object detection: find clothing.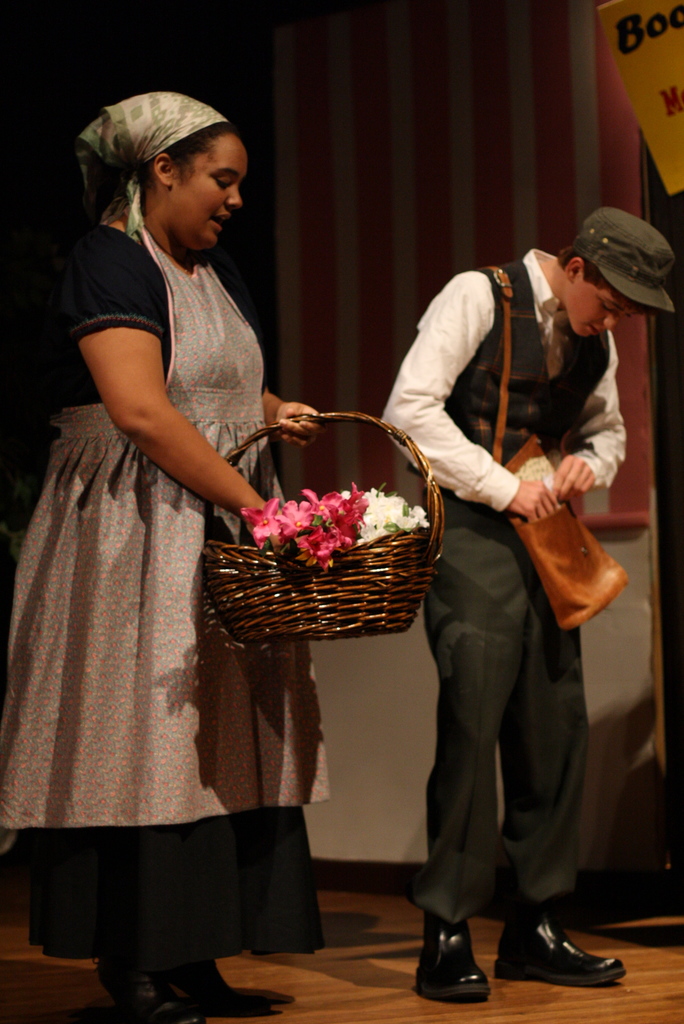
Rect(379, 246, 628, 928).
